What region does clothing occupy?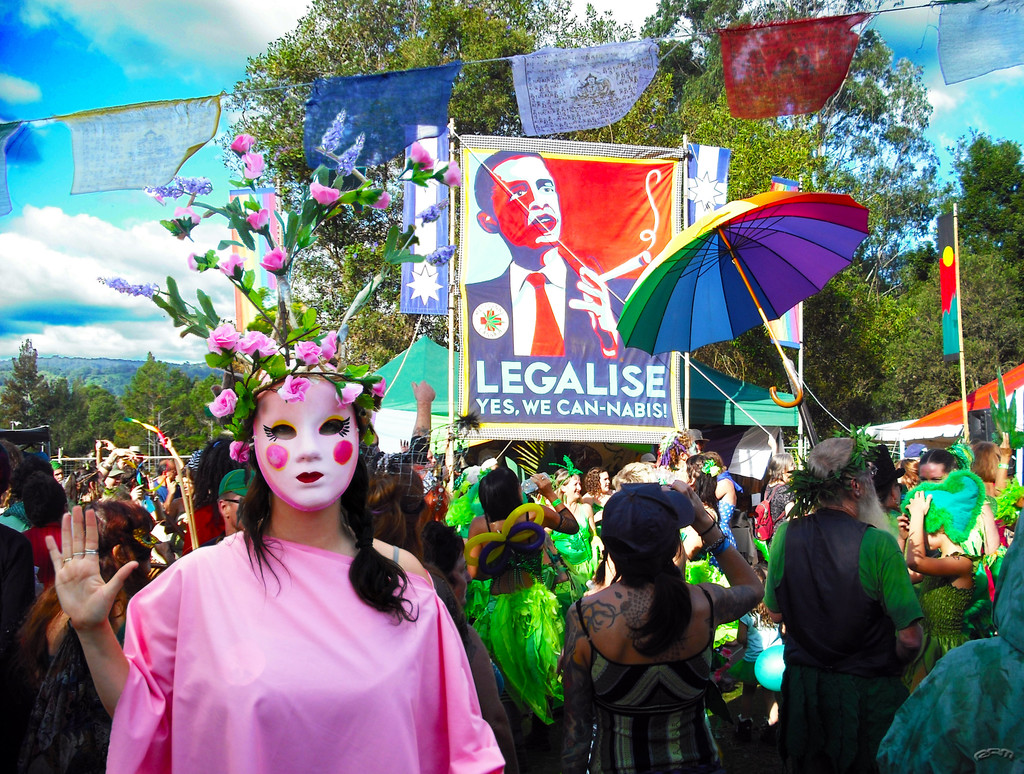
crop(575, 597, 716, 773).
